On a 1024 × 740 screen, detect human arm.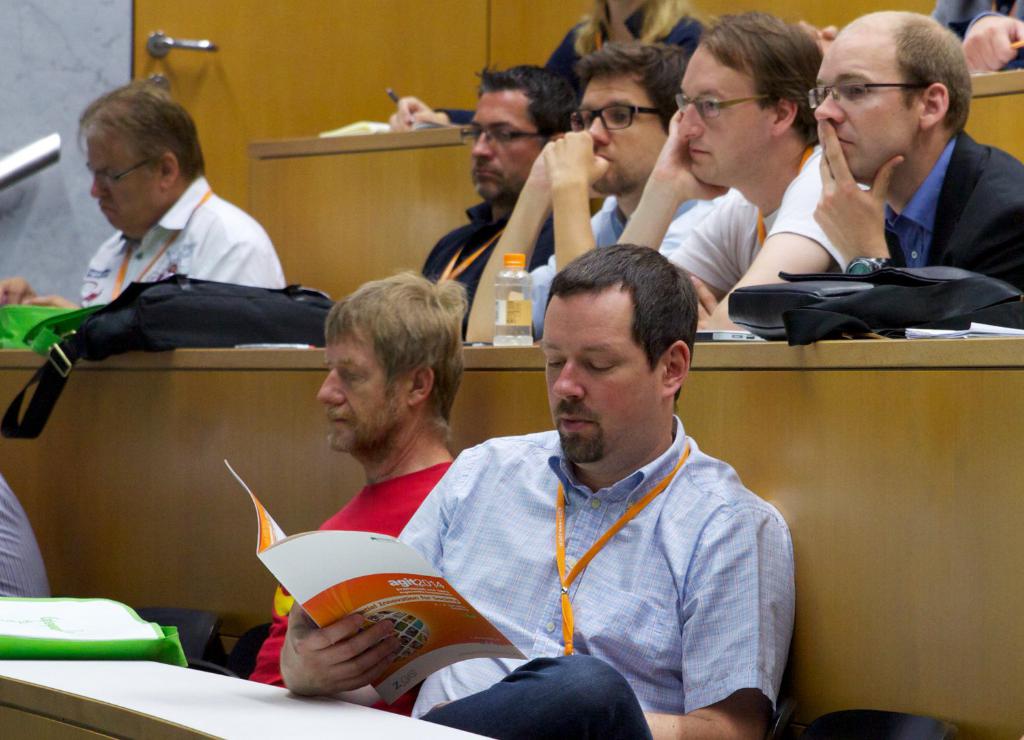
select_region(930, 0, 1023, 72).
